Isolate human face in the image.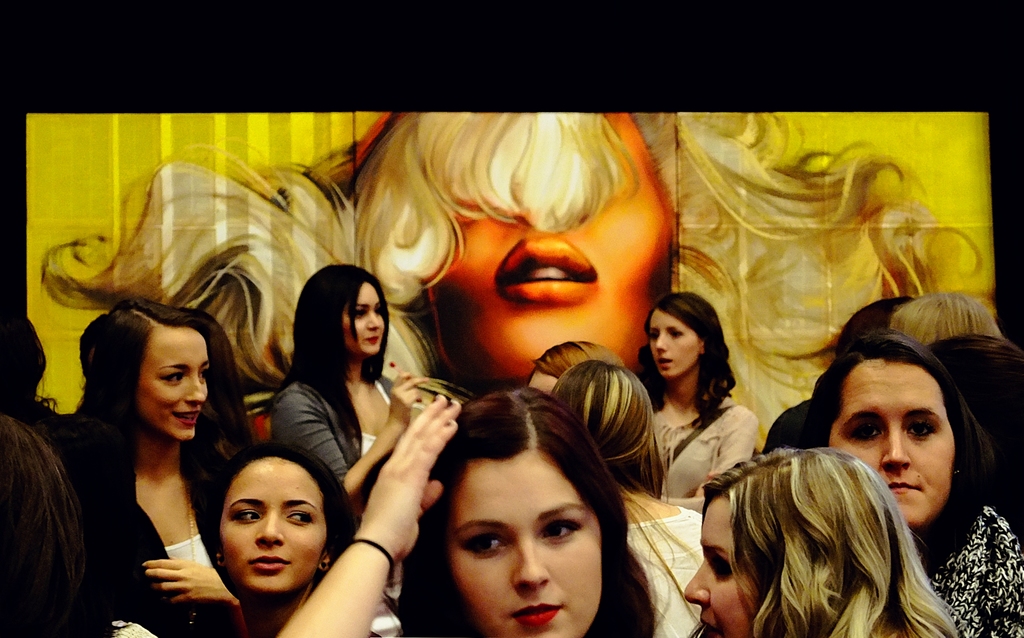
Isolated region: locate(650, 310, 702, 381).
